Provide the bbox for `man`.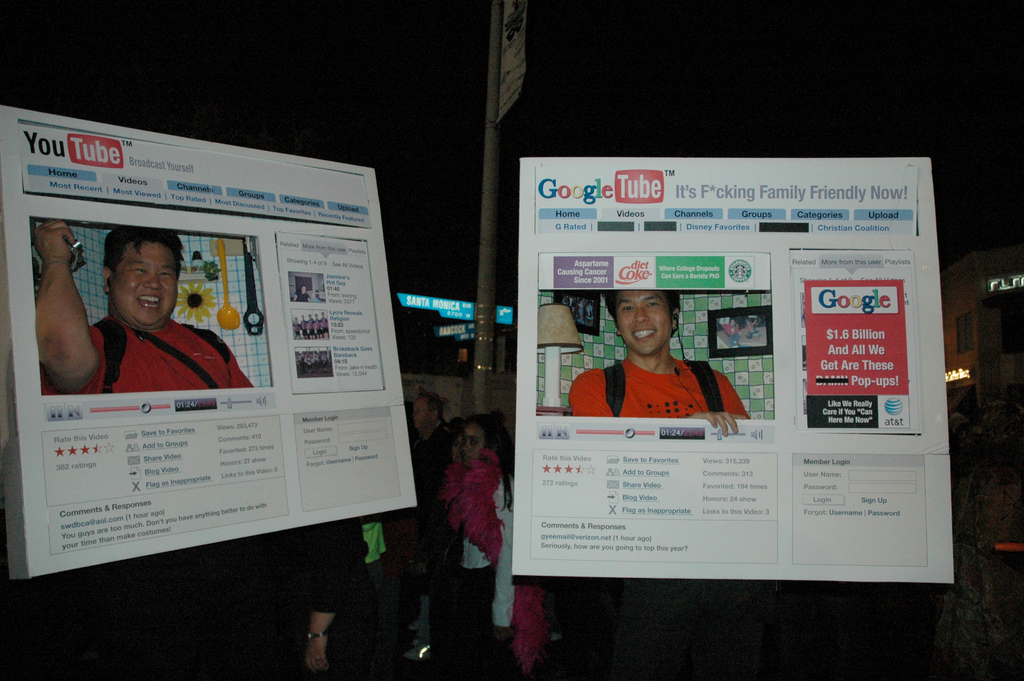
{"left": 569, "top": 293, "right": 751, "bottom": 436}.
